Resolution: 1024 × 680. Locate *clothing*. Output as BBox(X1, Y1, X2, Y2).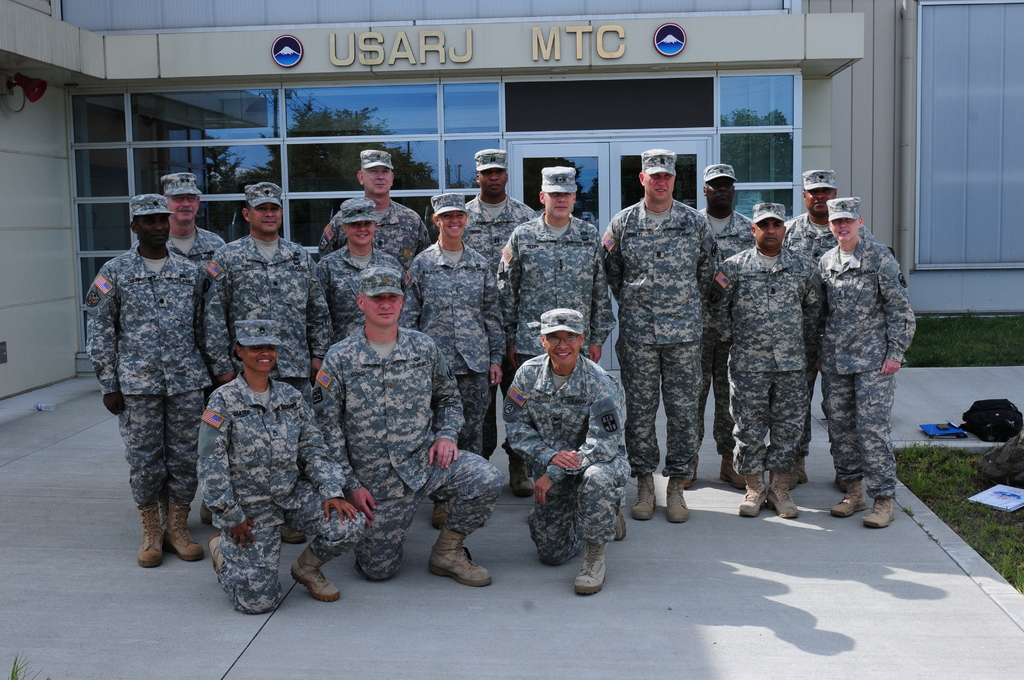
BBox(403, 236, 497, 506).
